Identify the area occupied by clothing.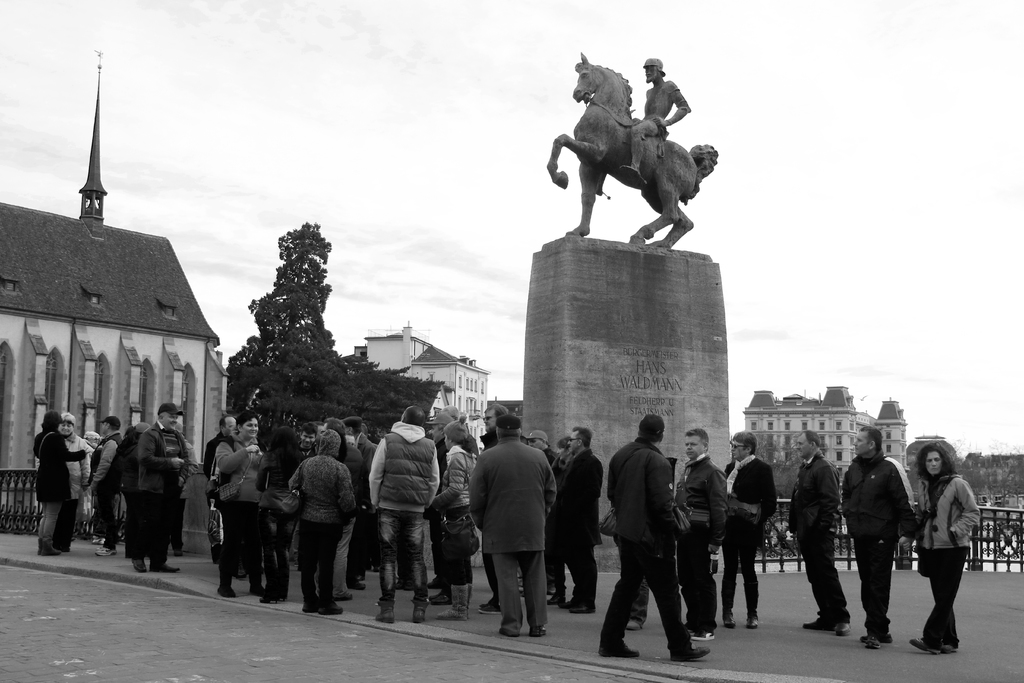
Area: {"x1": 33, "y1": 502, "x2": 47, "y2": 554}.
